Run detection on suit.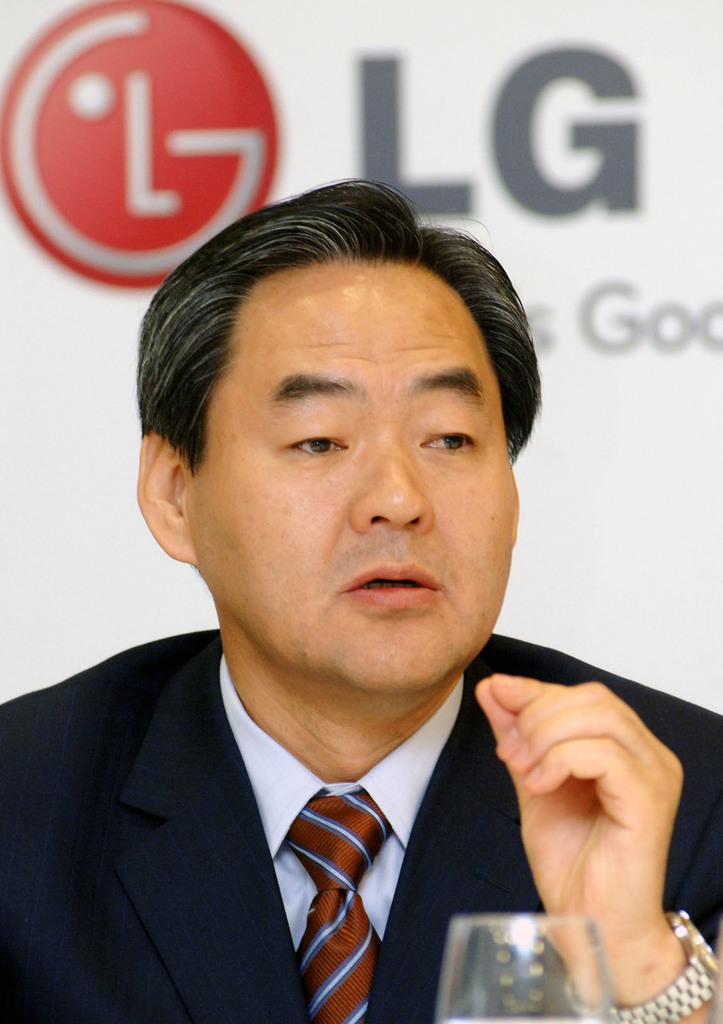
Result: [0, 633, 722, 1023].
